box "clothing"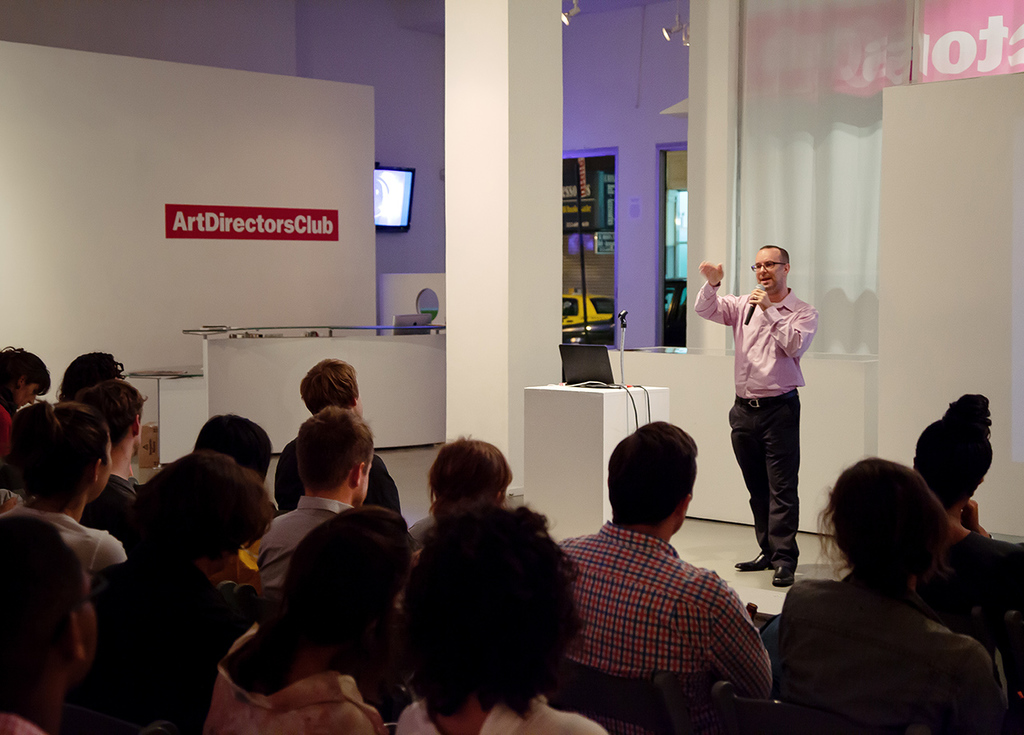
x1=0, y1=403, x2=18, y2=485
